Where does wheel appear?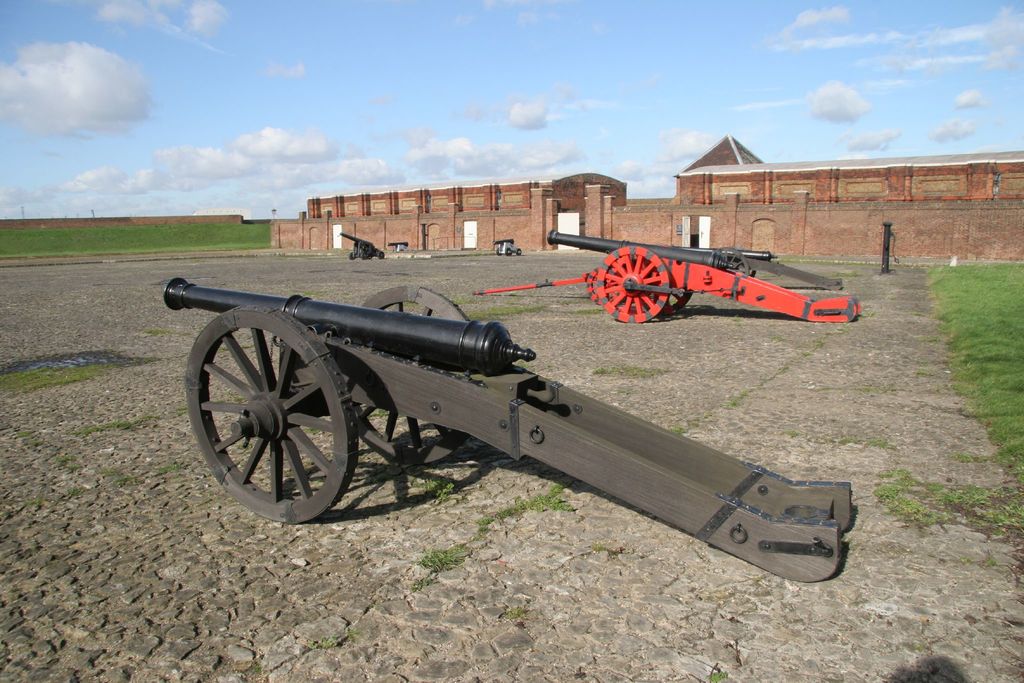
Appears at select_region(598, 245, 671, 322).
